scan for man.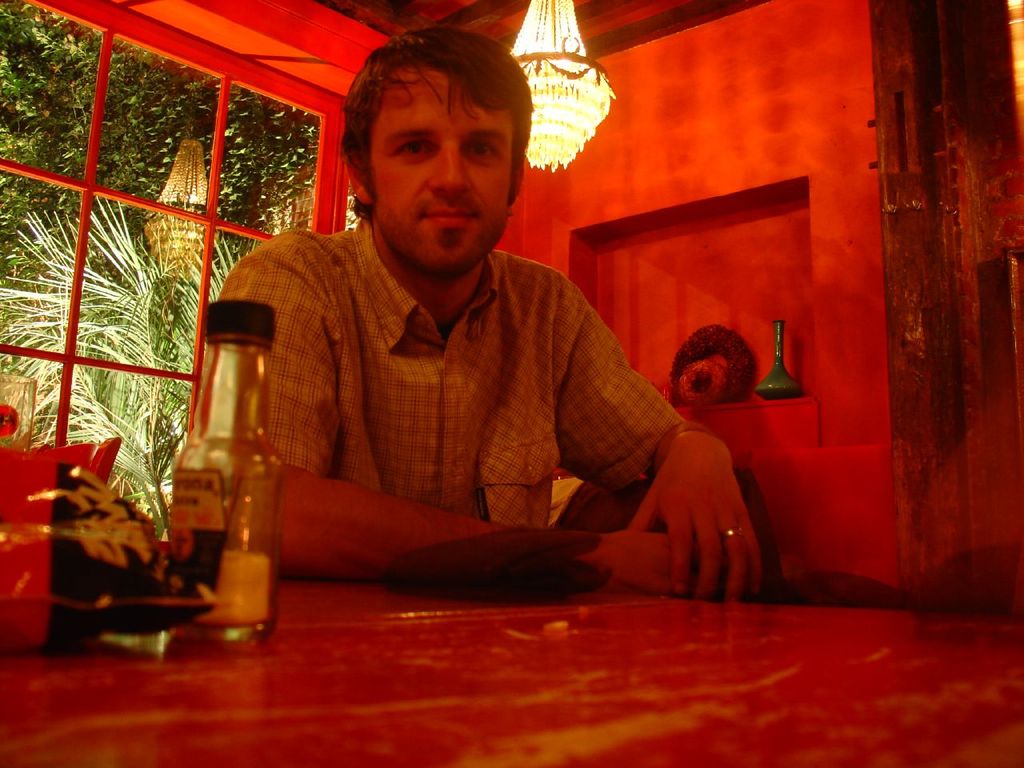
Scan result: l=191, t=33, r=714, b=607.
